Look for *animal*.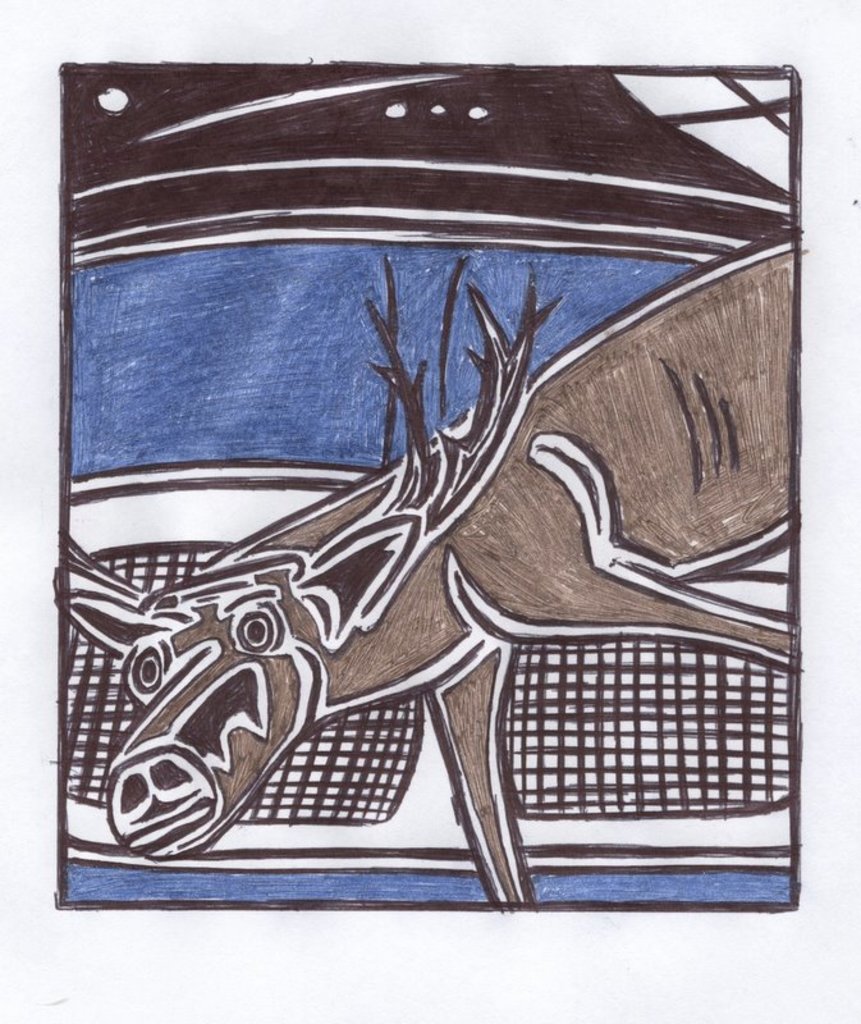
Found: box(63, 234, 796, 904).
